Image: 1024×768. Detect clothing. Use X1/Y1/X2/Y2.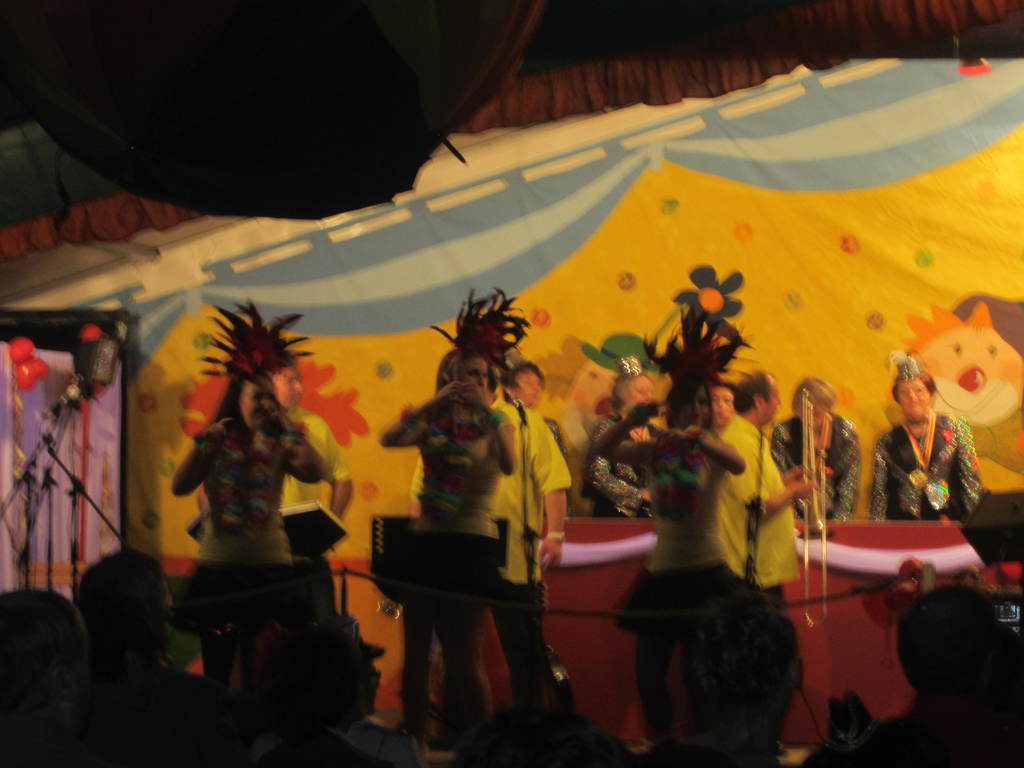
714/406/804/762.
